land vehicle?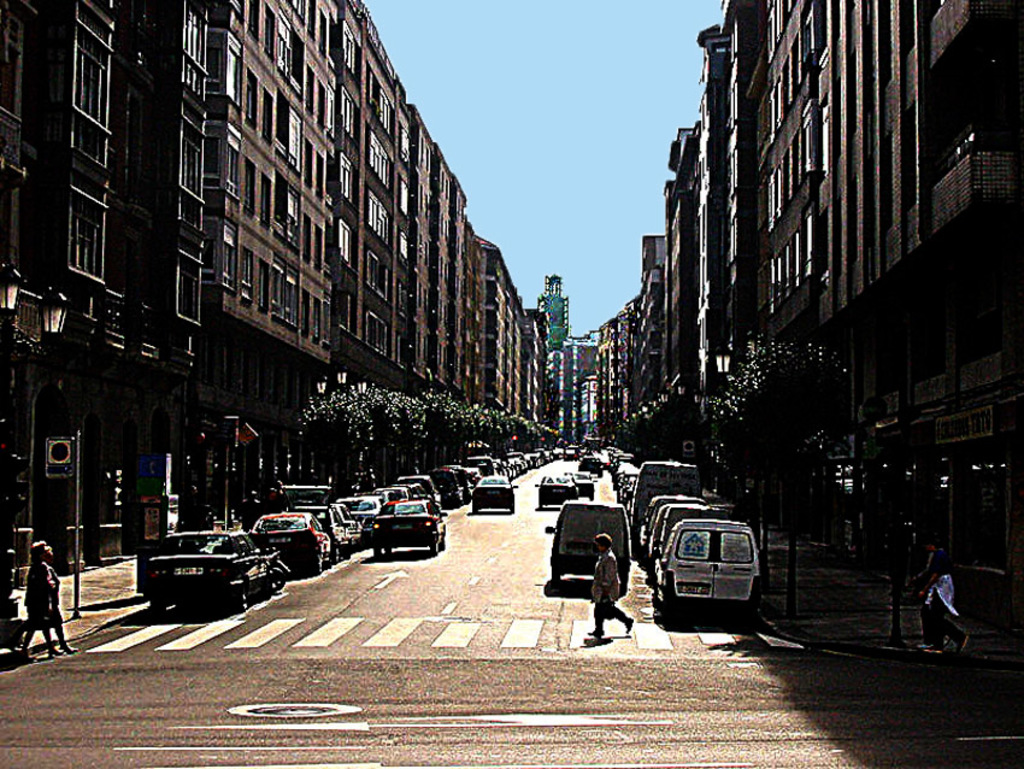
{"x1": 399, "y1": 476, "x2": 440, "y2": 495}
